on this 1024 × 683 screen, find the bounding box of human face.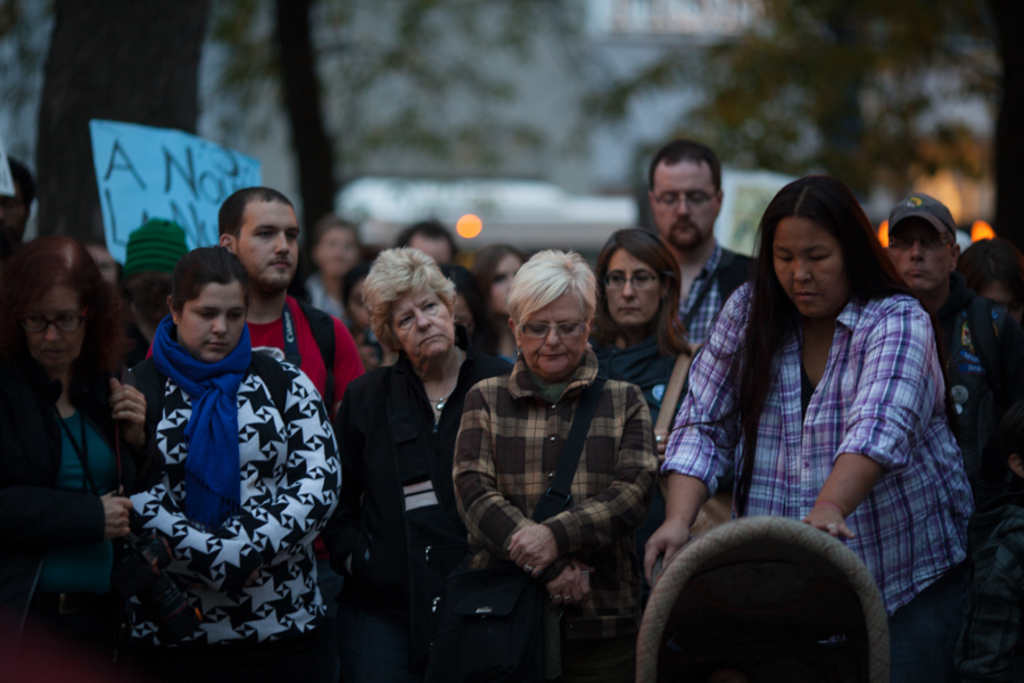
Bounding box: x1=316 y1=228 x2=360 y2=277.
